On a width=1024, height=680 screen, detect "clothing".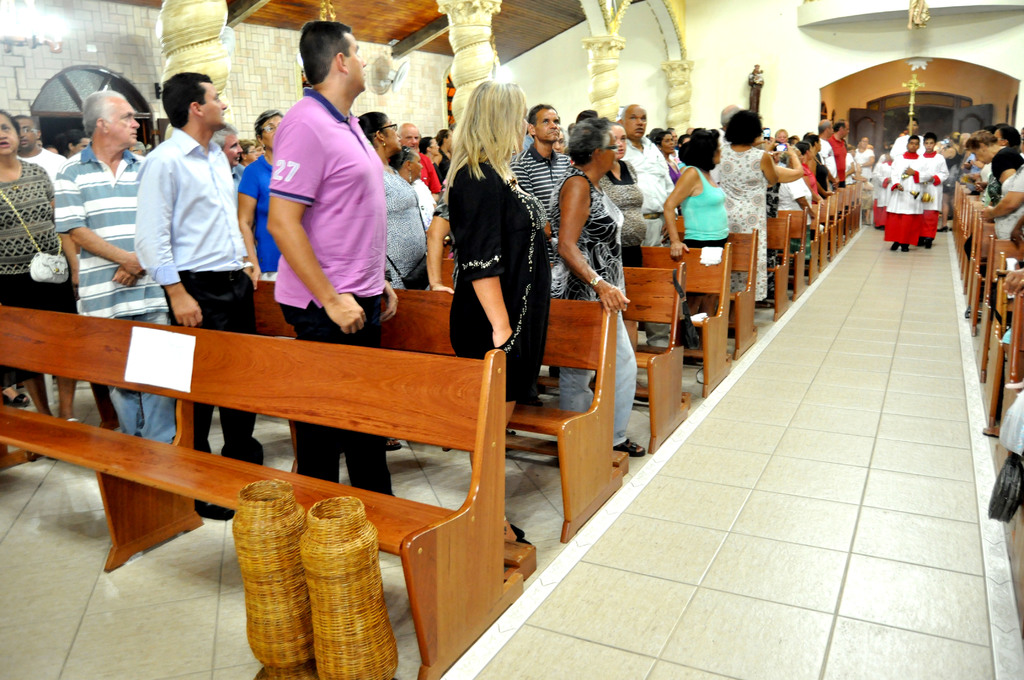
449 152 552 404.
